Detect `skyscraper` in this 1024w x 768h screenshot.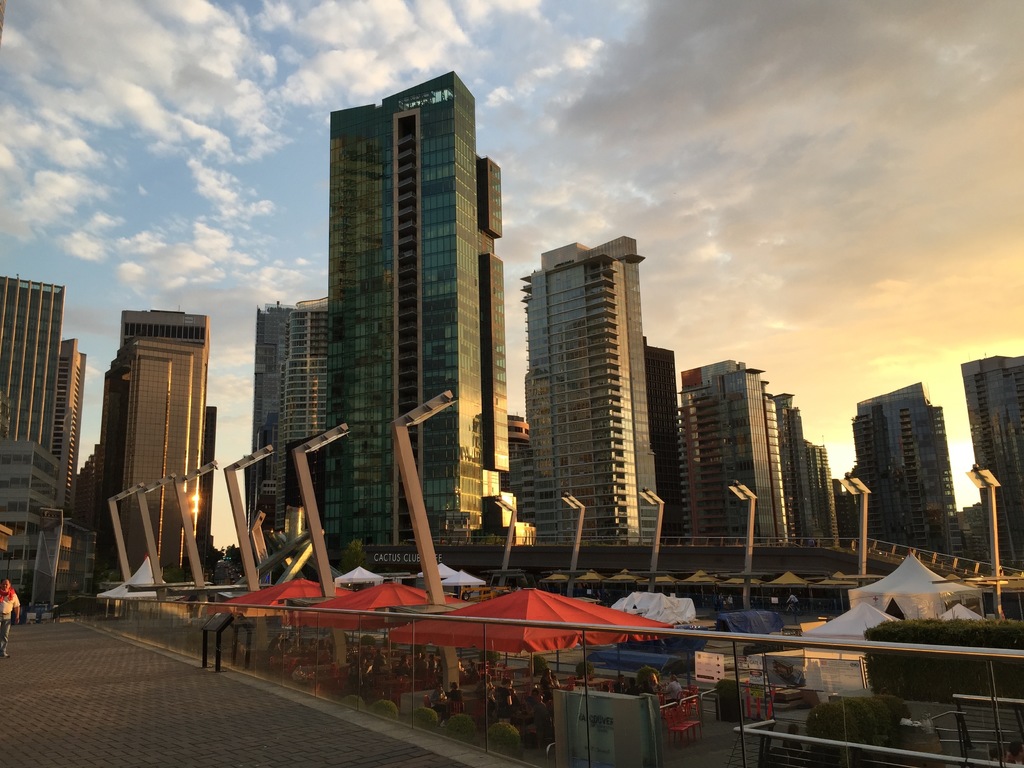
Detection: (x1=948, y1=351, x2=1023, y2=582).
